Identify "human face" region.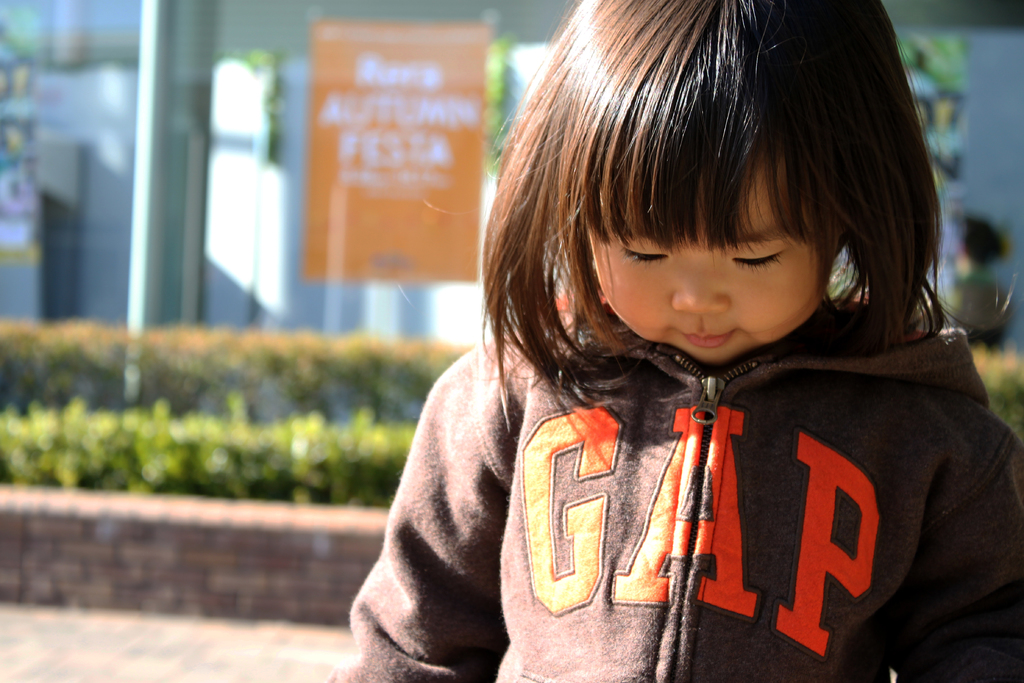
Region: (x1=588, y1=152, x2=826, y2=361).
